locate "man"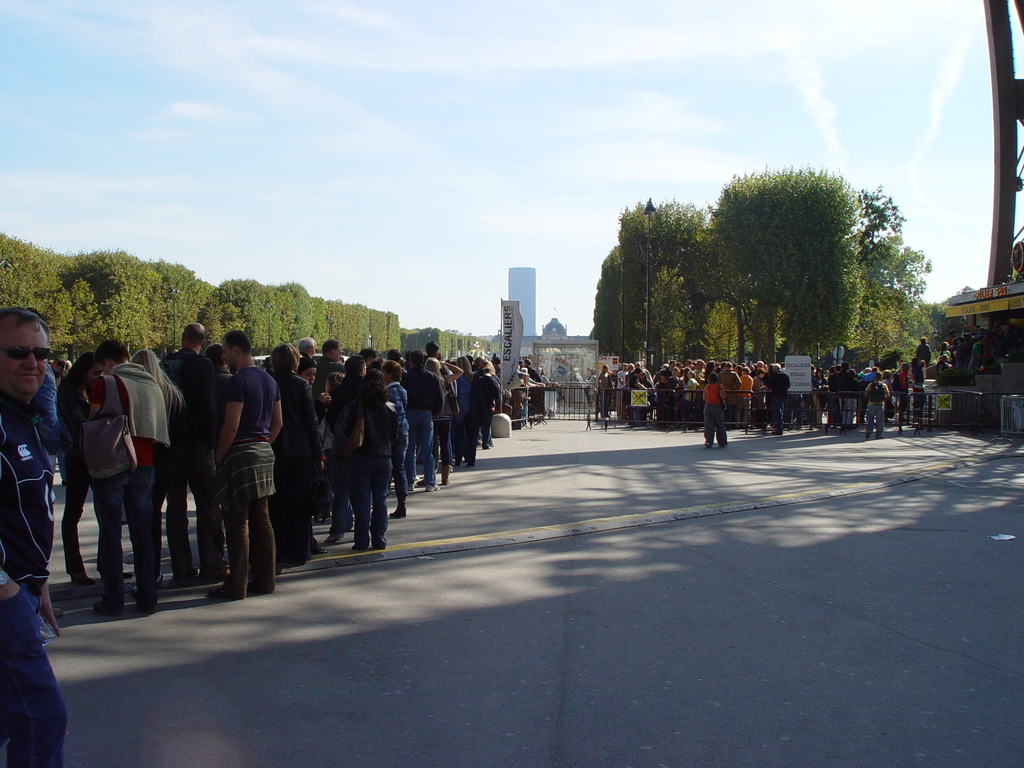
Rect(189, 334, 277, 600)
